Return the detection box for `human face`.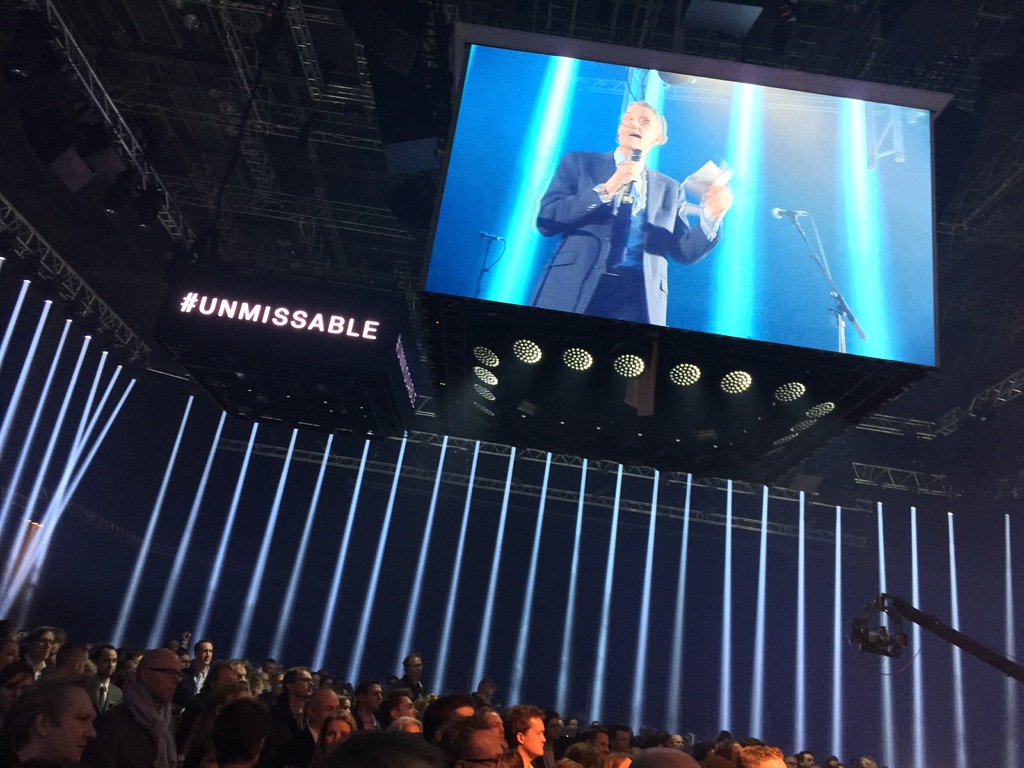
crop(408, 657, 424, 682).
